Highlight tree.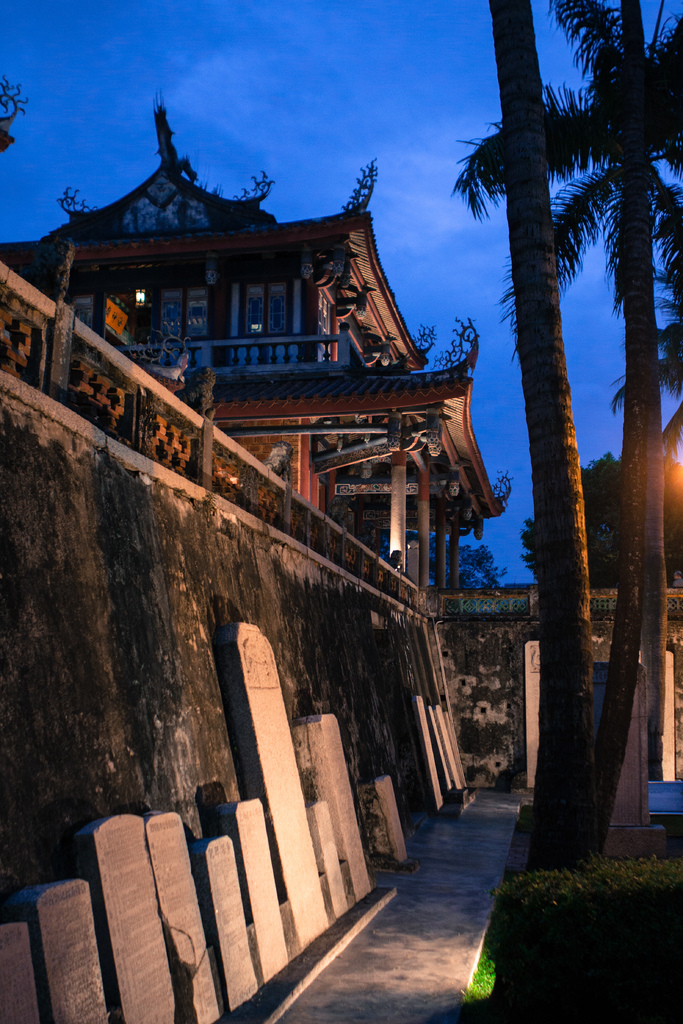
Highlighted region: x1=475, y1=0, x2=682, y2=829.
